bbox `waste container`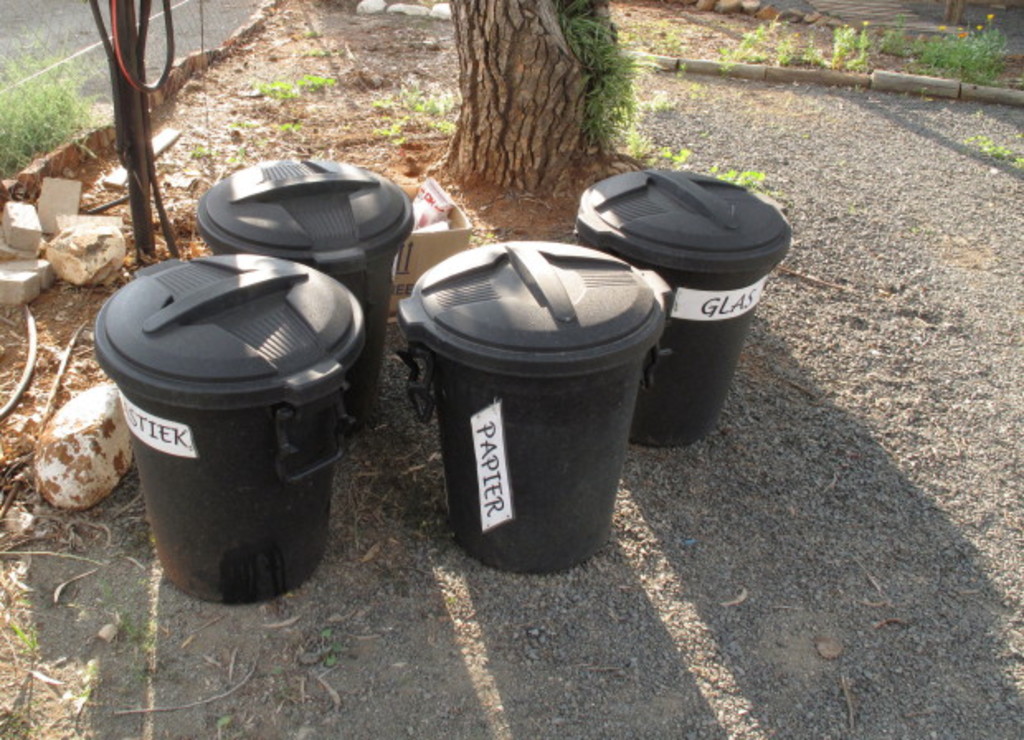
<region>190, 159, 411, 429</region>
